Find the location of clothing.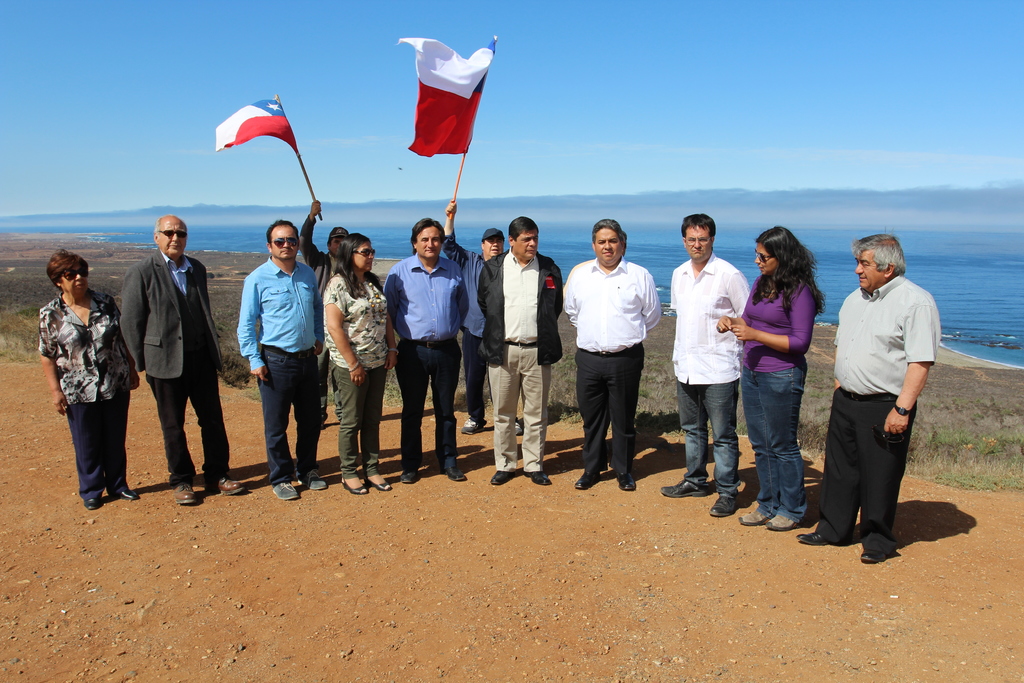
Location: (743, 273, 806, 520).
